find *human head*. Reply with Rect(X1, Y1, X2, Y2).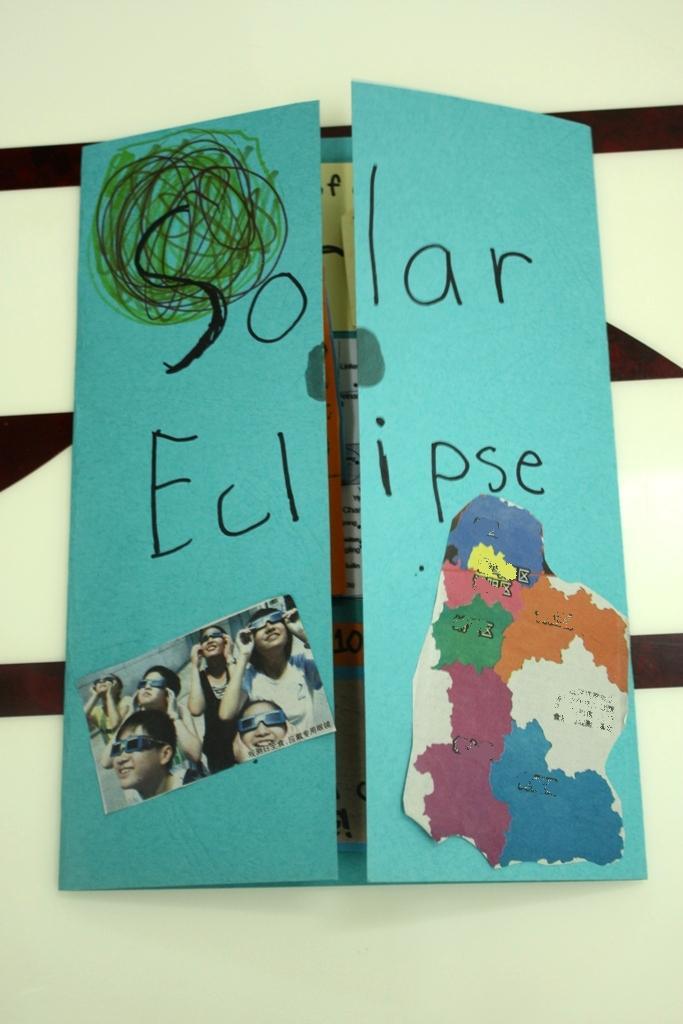
Rect(199, 624, 232, 659).
